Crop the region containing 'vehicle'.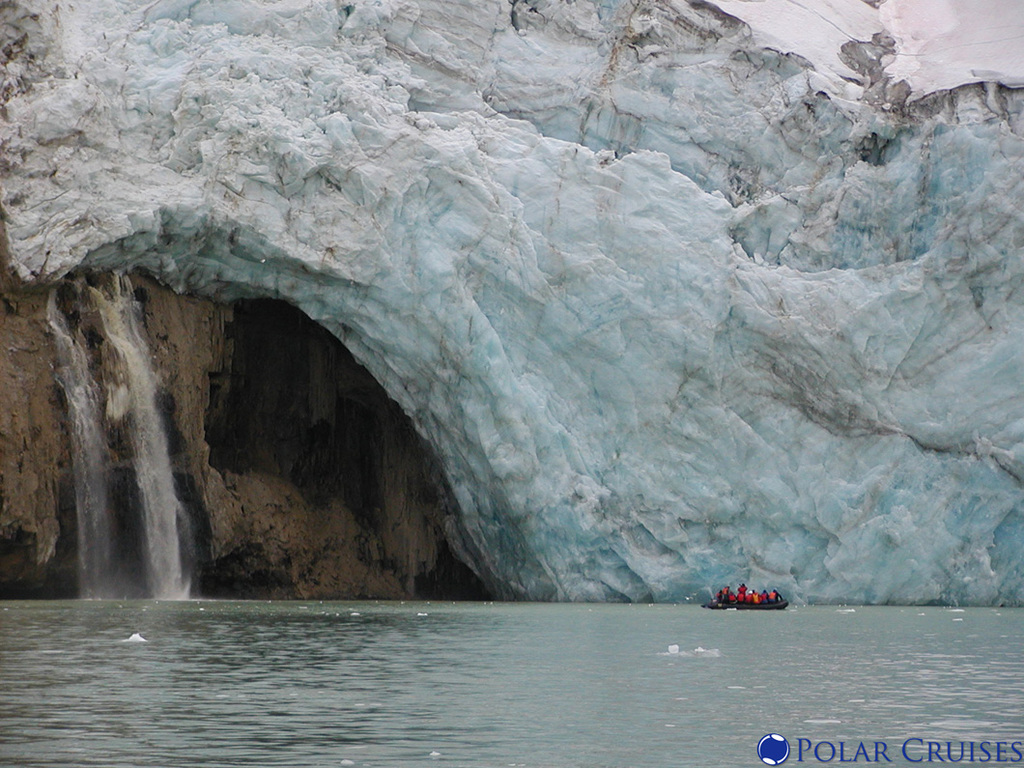
Crop region: bbox=(689, 574, 791, 618).
